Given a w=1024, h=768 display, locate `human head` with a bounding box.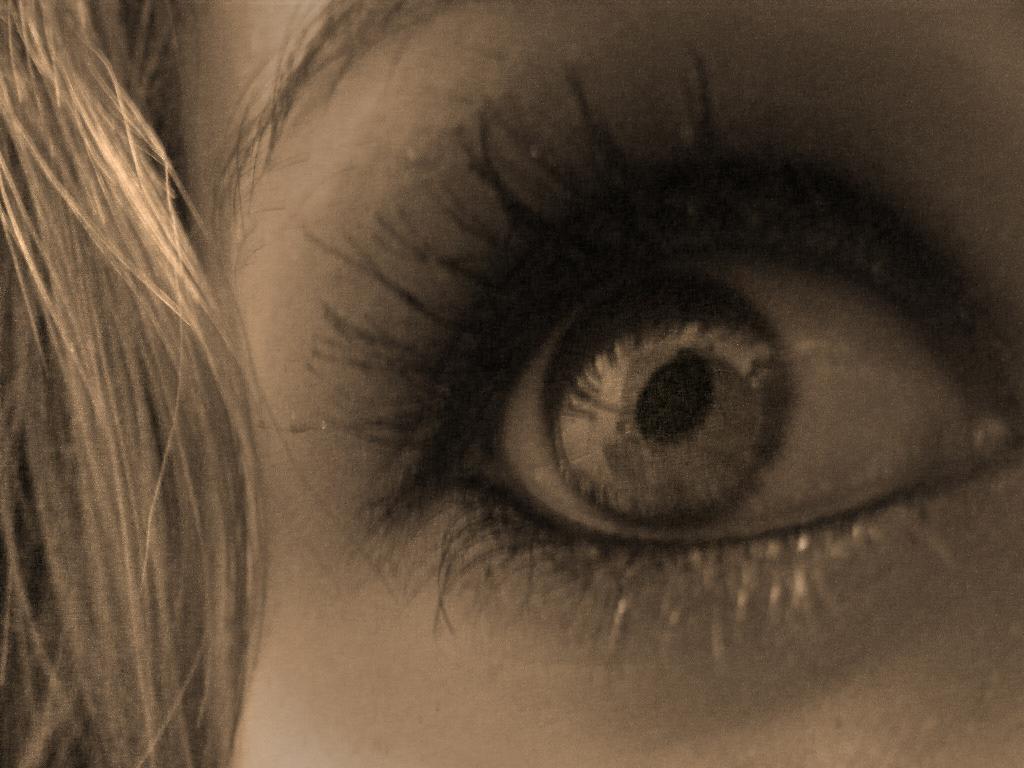
Located: Rect(1, 0, 1023, 765).
